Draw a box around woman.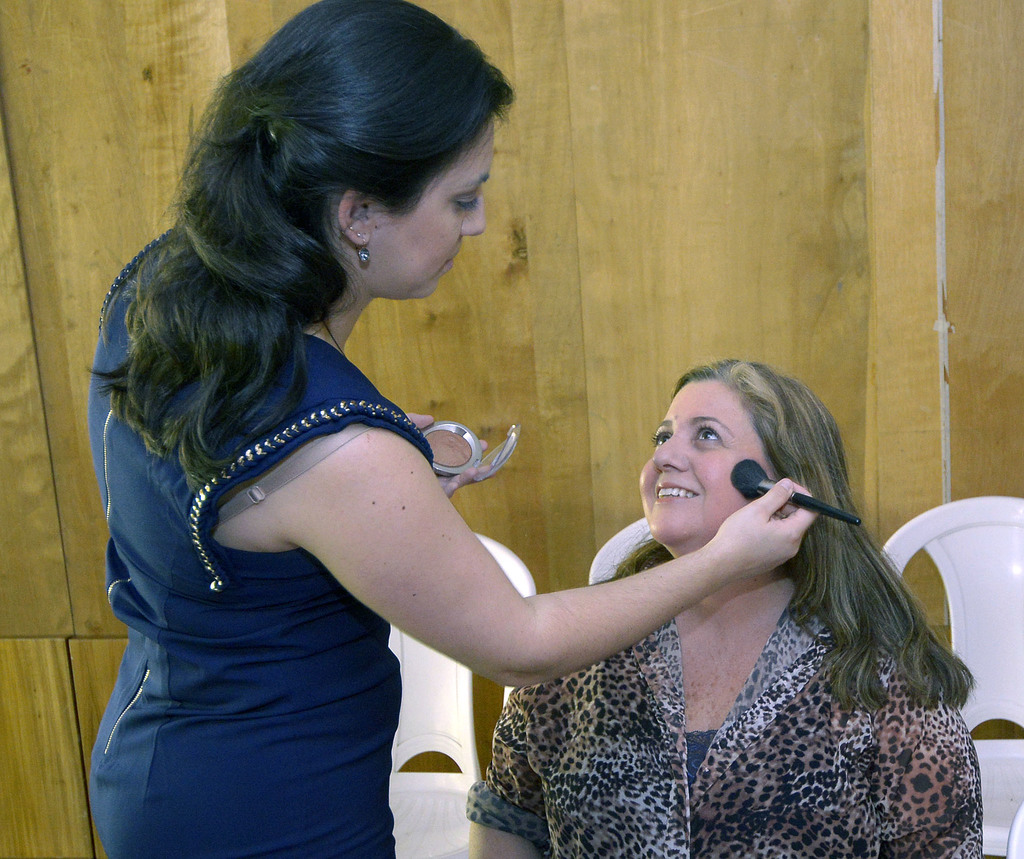
[x1=91, y1=0, x2=817, y2=858].
